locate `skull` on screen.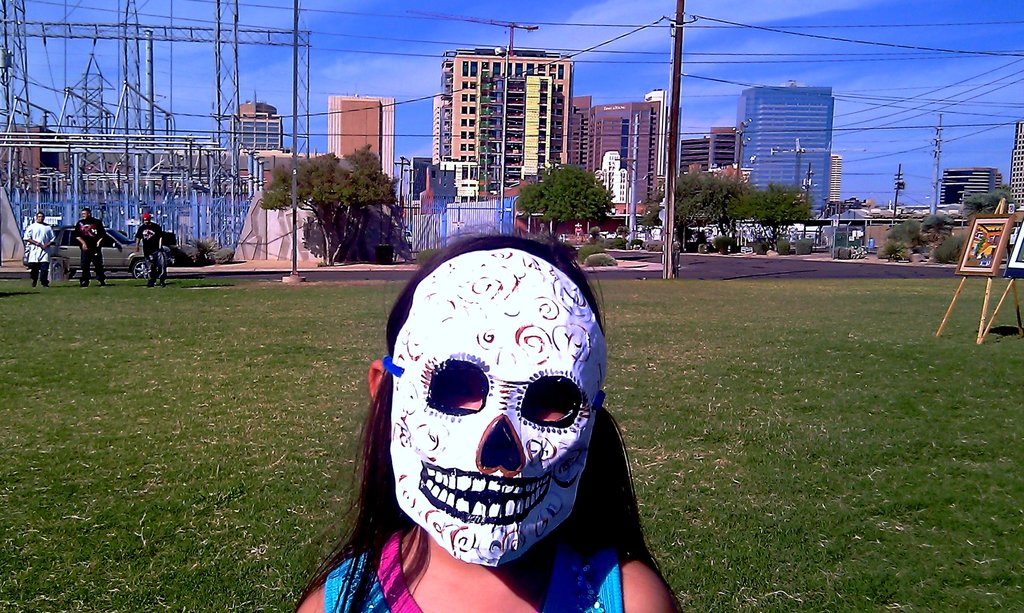
On screen at region(383, 303, 583, 574).
